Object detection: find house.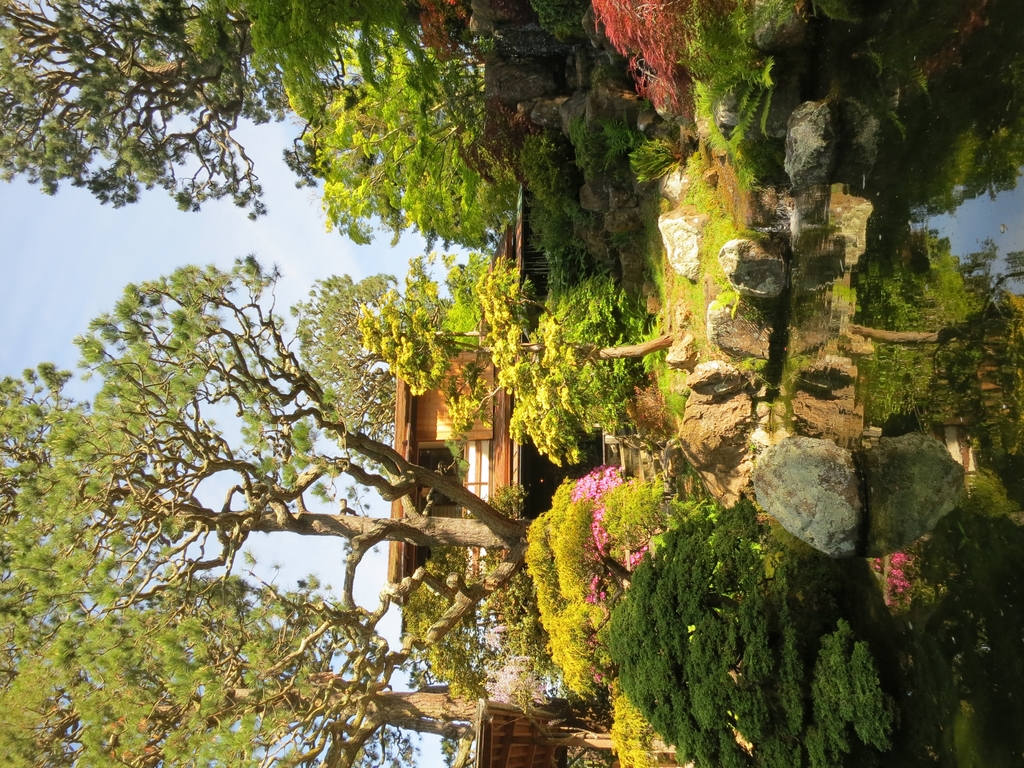
detection(382, 173, 560, 641).
